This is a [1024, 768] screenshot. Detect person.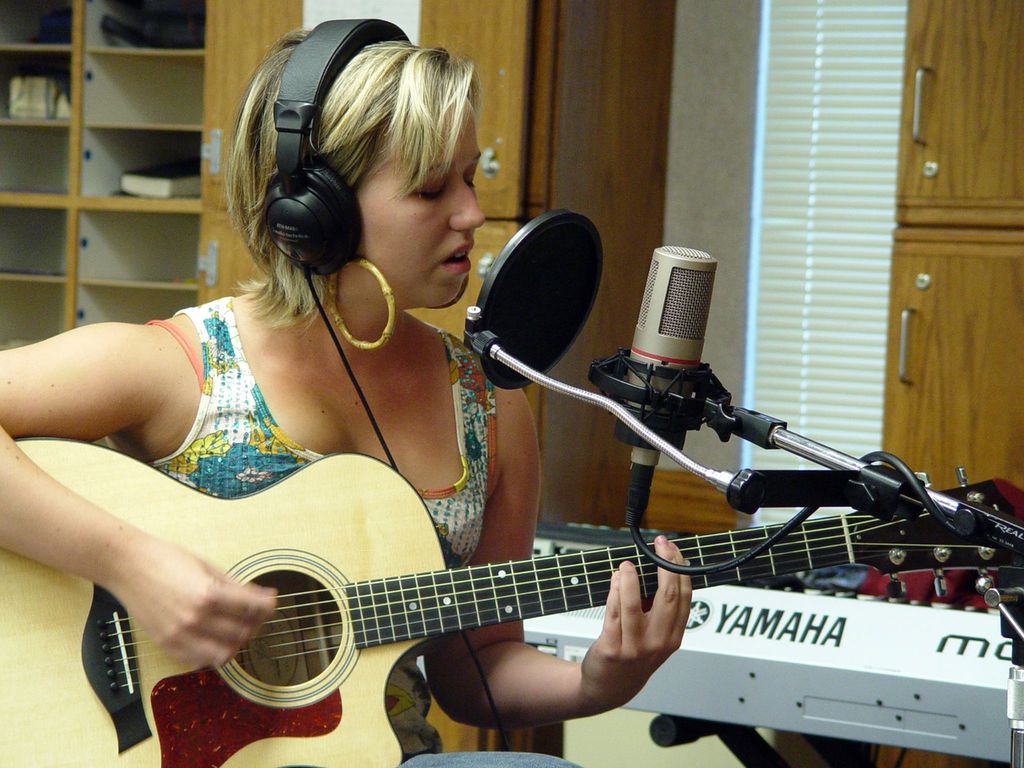
[0, 29, 694, 763].
